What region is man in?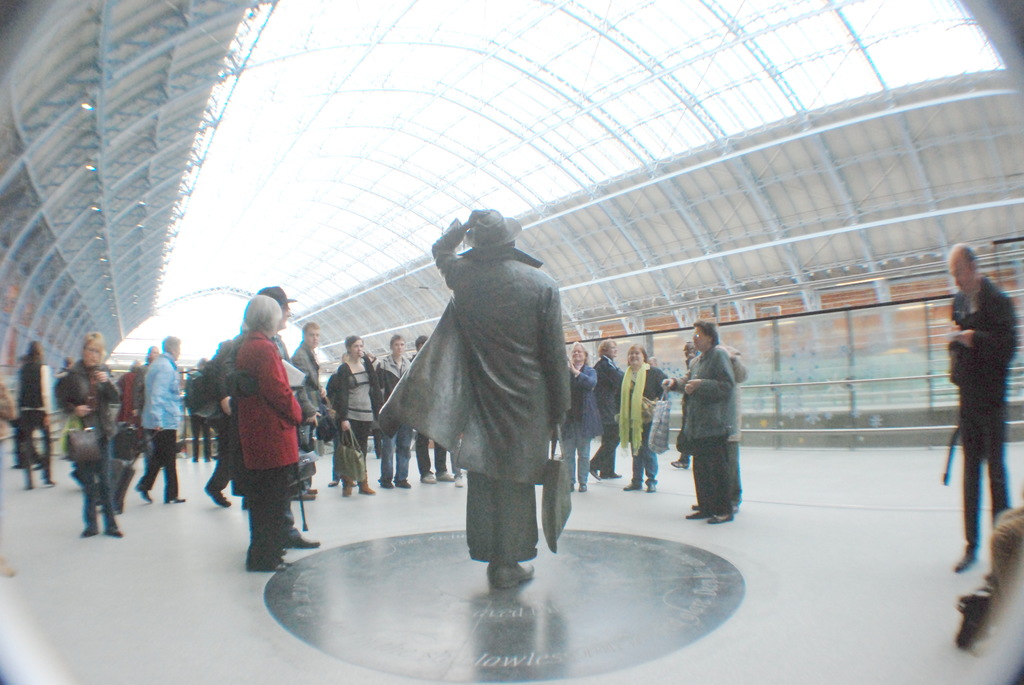
bbox=(216, 282, 321, 551).
